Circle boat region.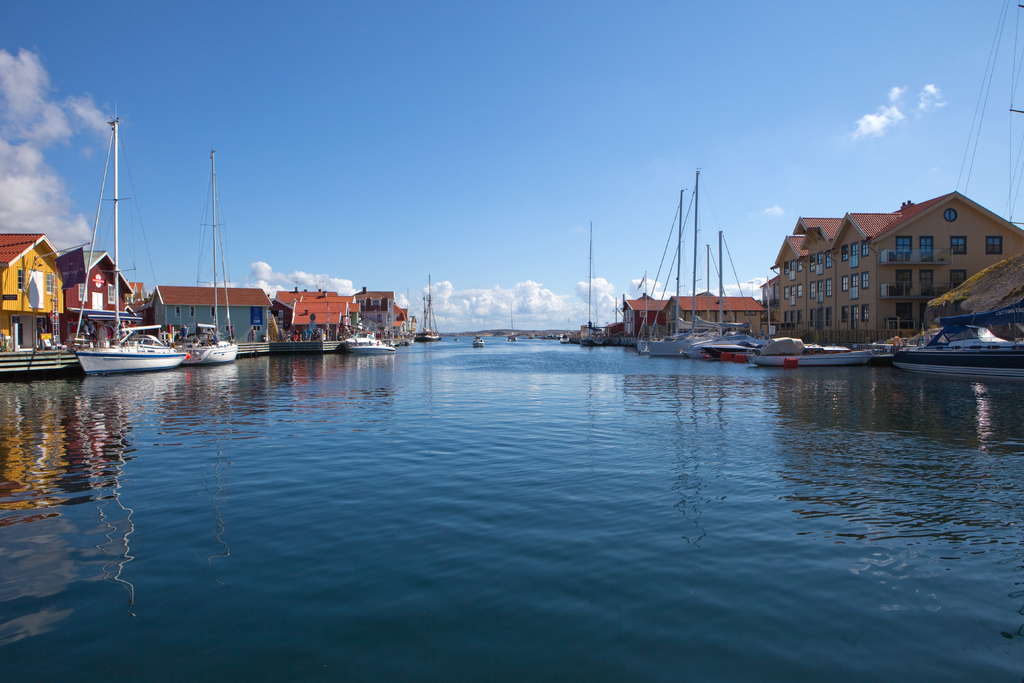
Region: {"left": 69, "top": 106, "right": 191, "bottom": 377}.
